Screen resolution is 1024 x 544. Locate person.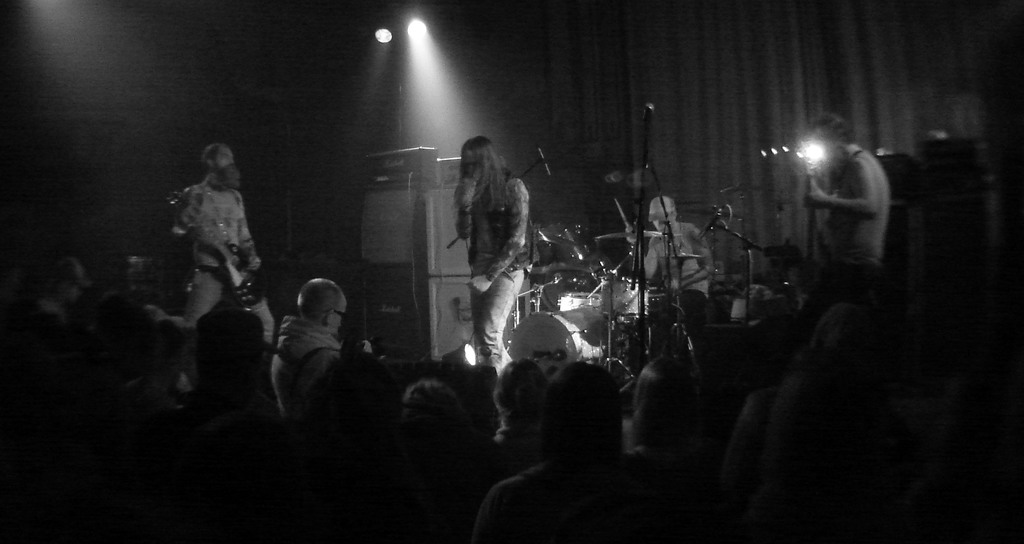
pyautogui.locateOnScreen(614, 378, 739, 543).
